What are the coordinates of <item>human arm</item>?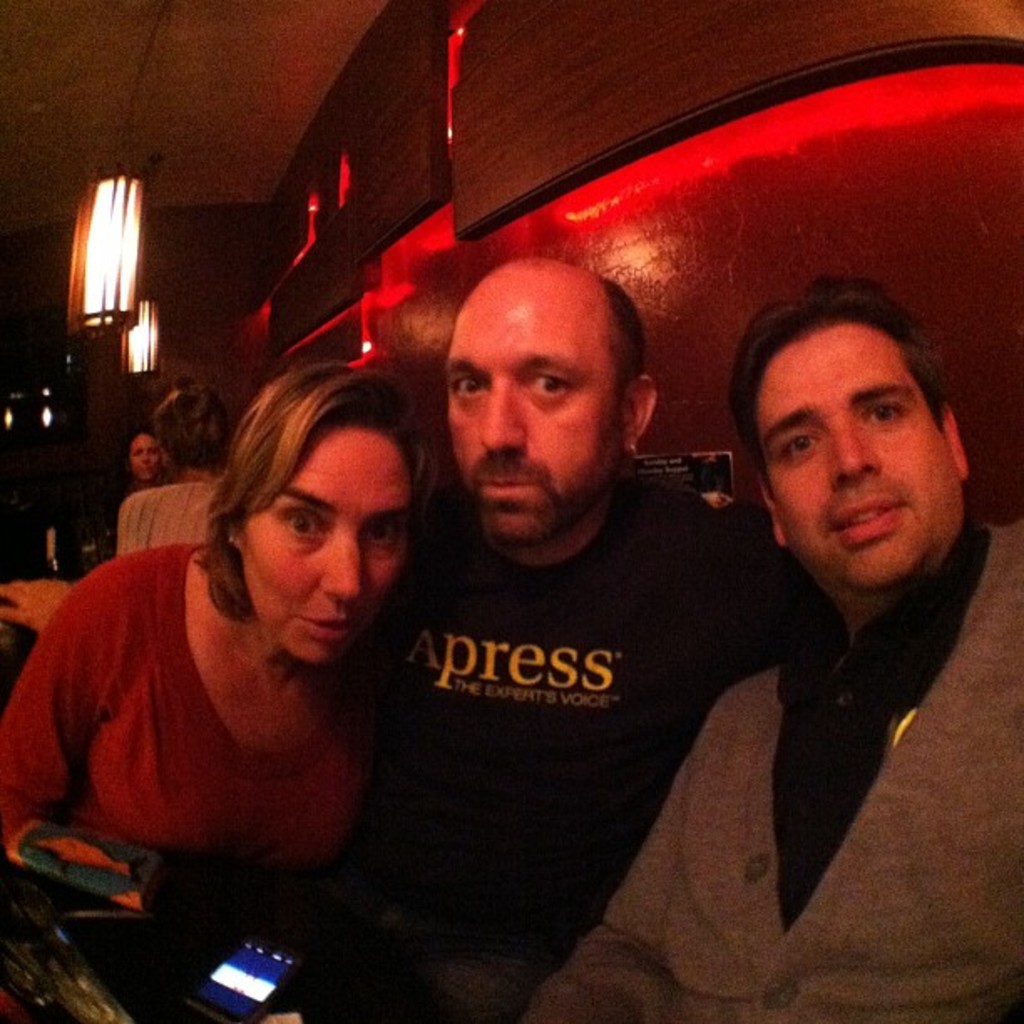
box=[0, 574, 102, 853].
